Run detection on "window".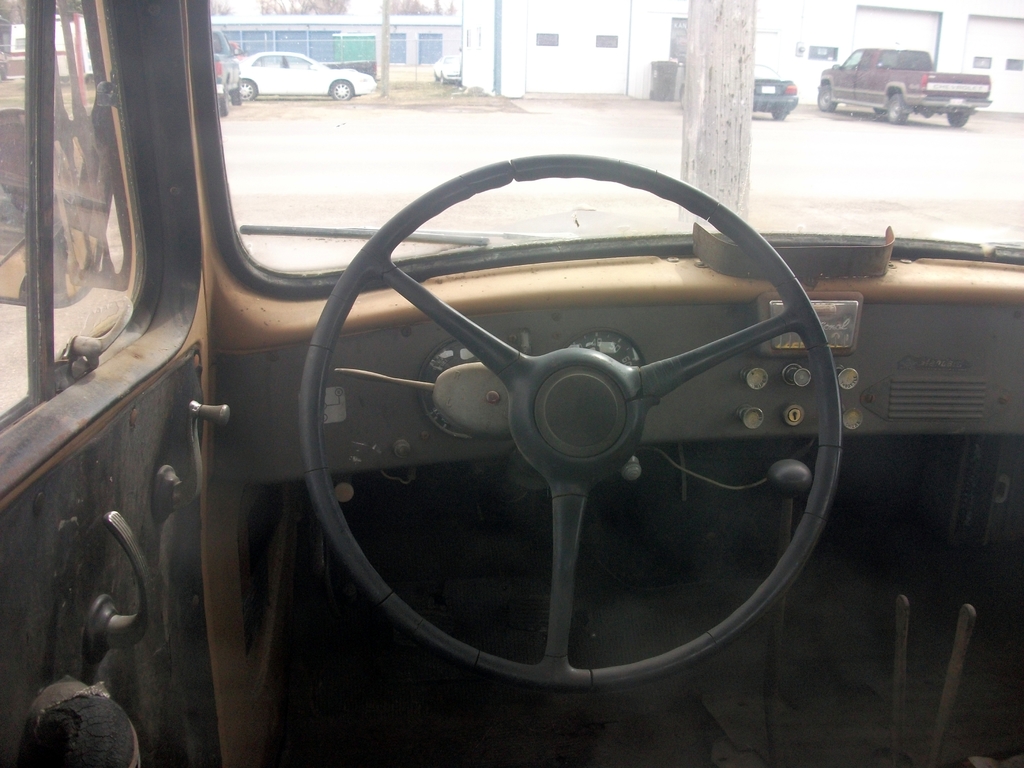
Result: [0, 0, 30, 422].
